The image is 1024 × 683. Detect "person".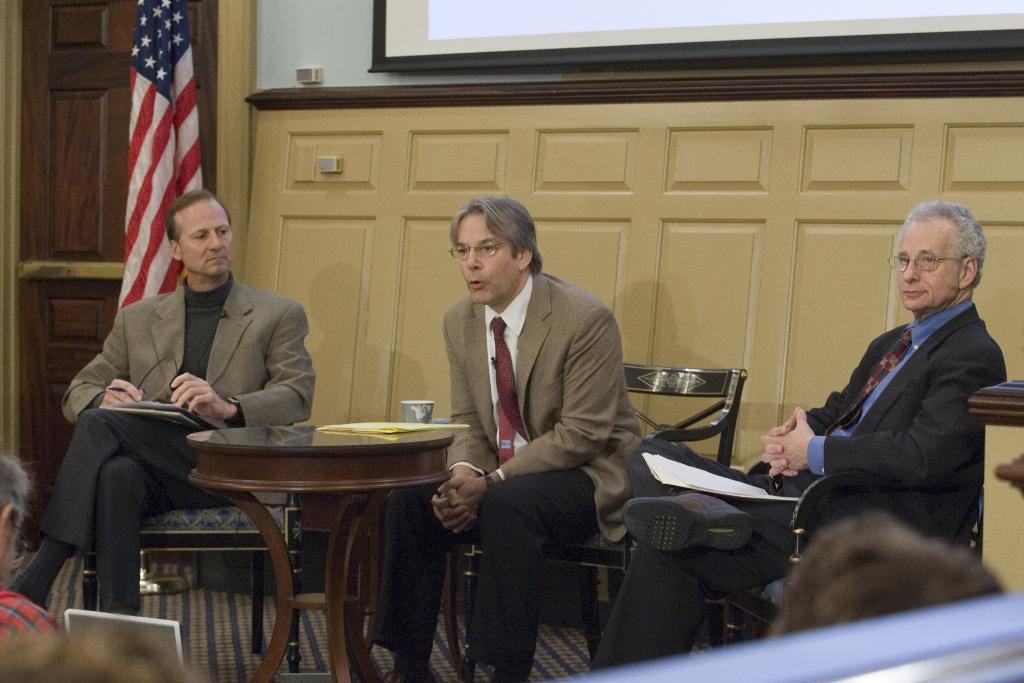
Detection: (767, 508, 1010, 634).
